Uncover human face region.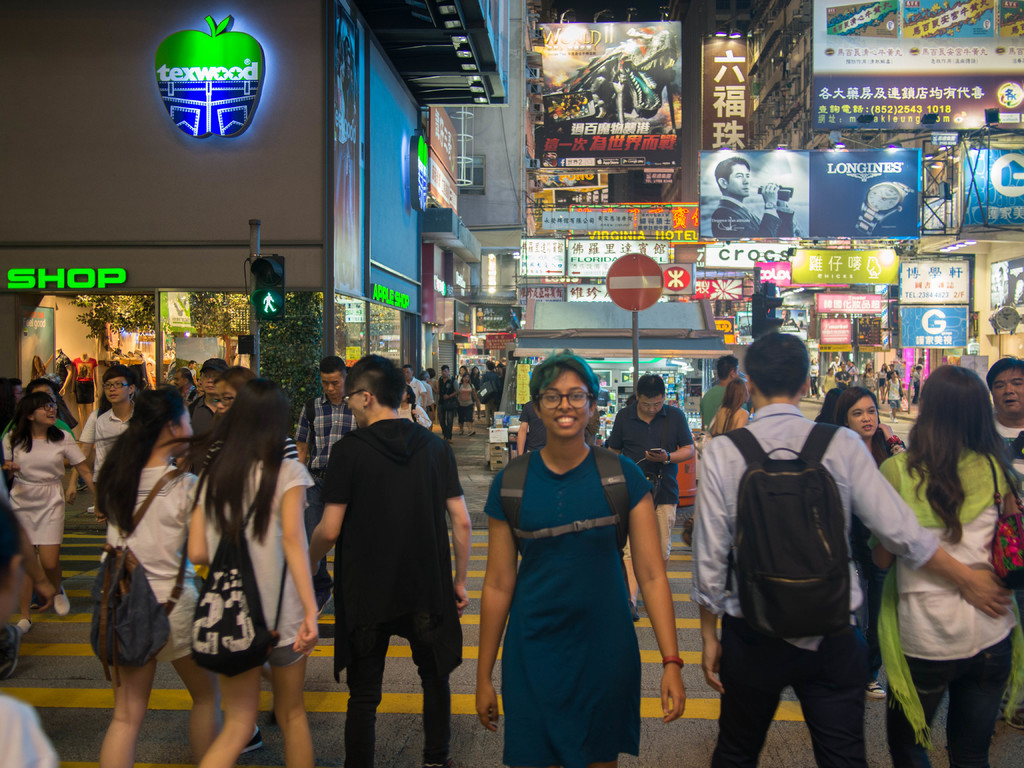
Uncovered: region(323, 371, 342, 402).
